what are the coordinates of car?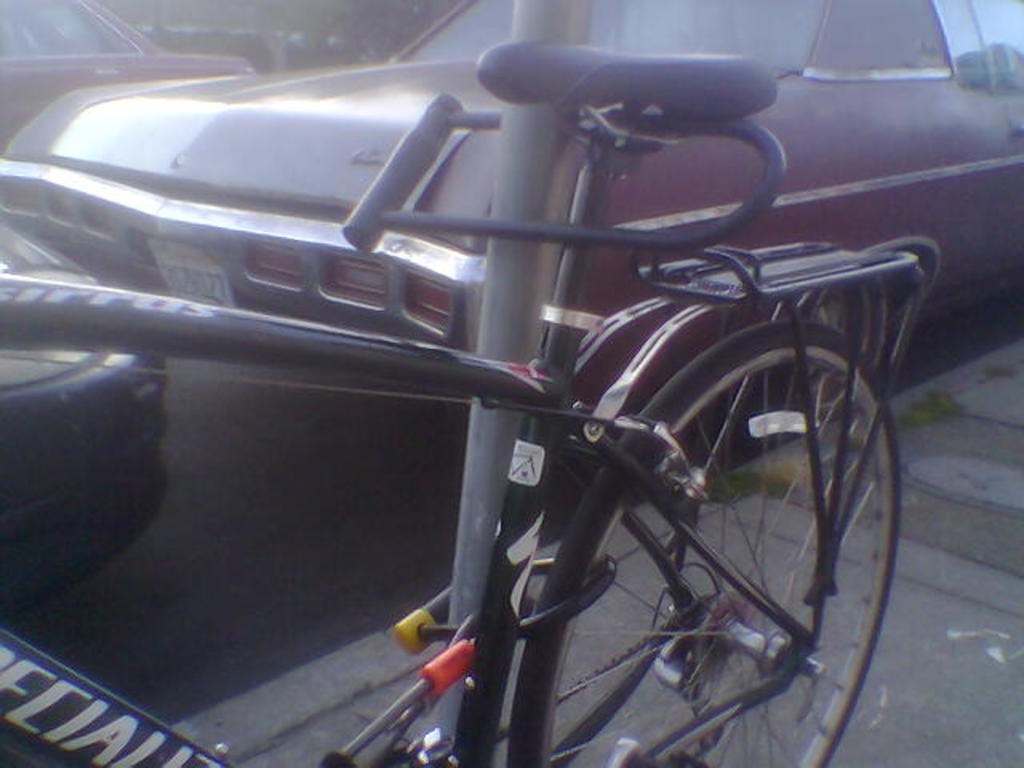
{"x1": 0, "y1": 0, "x2": 269, "y2": 144}.
